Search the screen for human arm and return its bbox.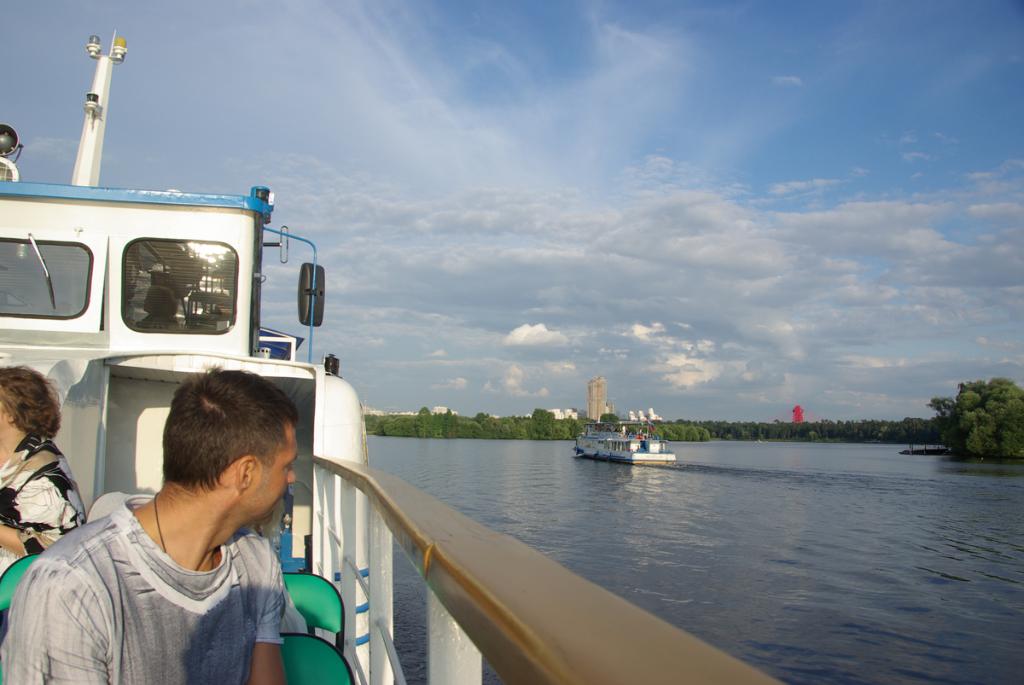
Found: crop(0, 472, 85, 561).
